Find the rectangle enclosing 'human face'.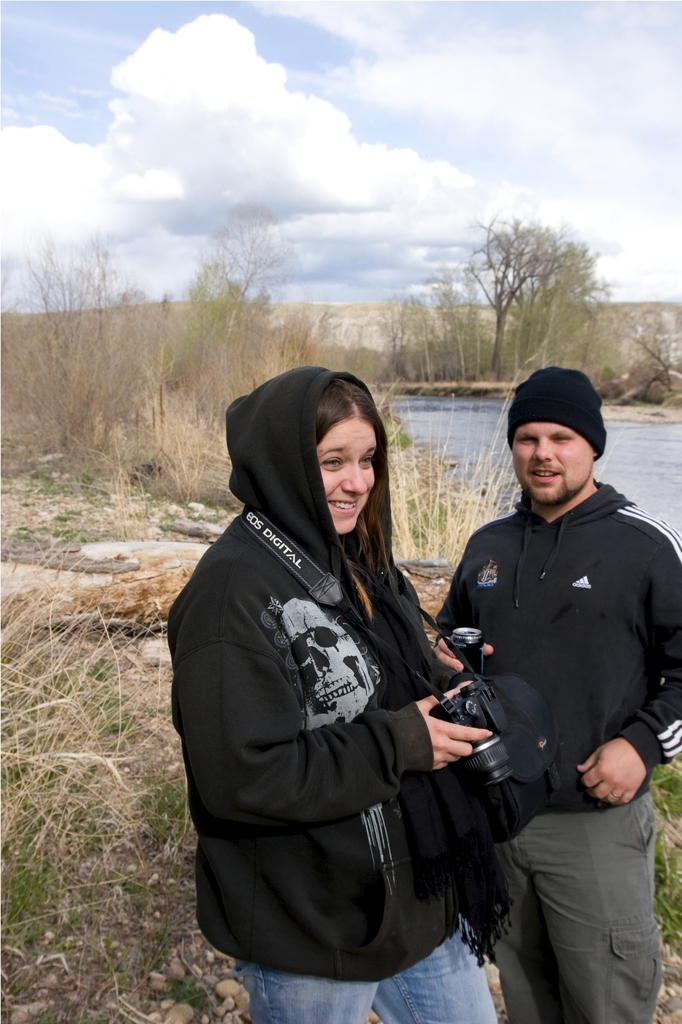
x1=313, y1=418, x2=378, y2=533.
